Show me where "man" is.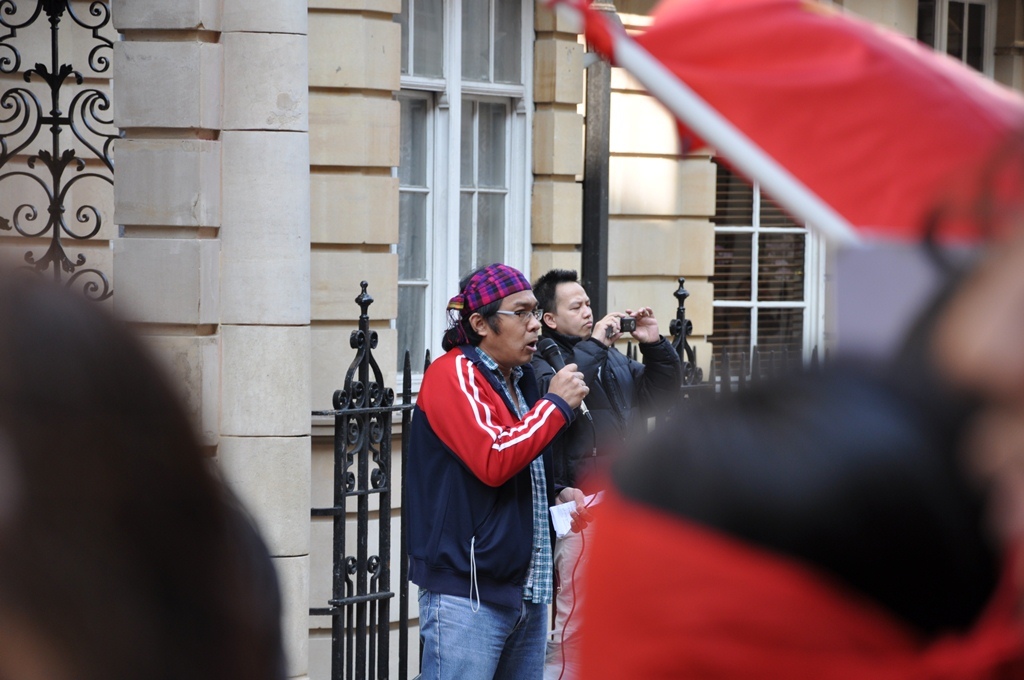
"man" is at BBox(403, 256, 604, 679).
